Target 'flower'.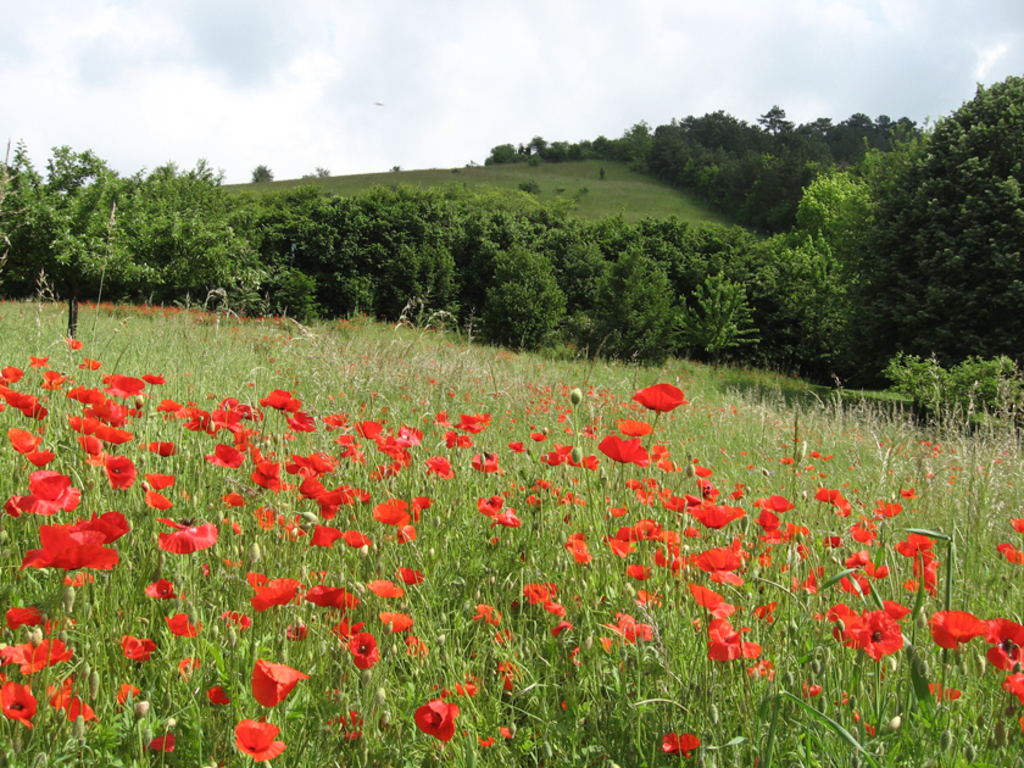
Target region: crop(30, 521, 113, 594).
